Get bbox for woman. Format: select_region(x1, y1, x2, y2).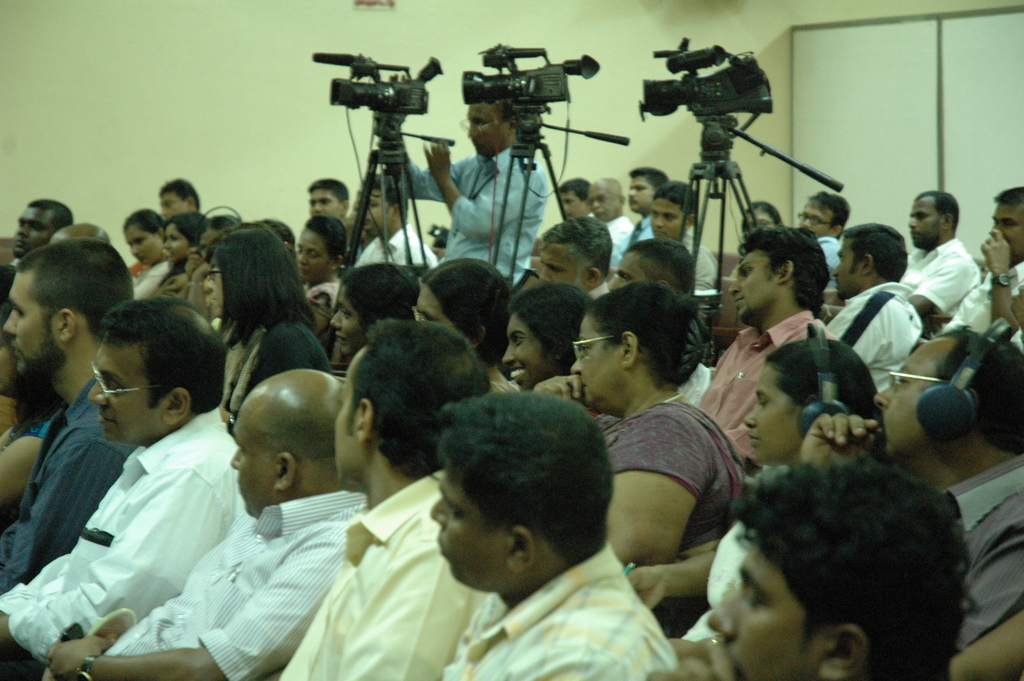
select_region(200, 229, 334, 419).
